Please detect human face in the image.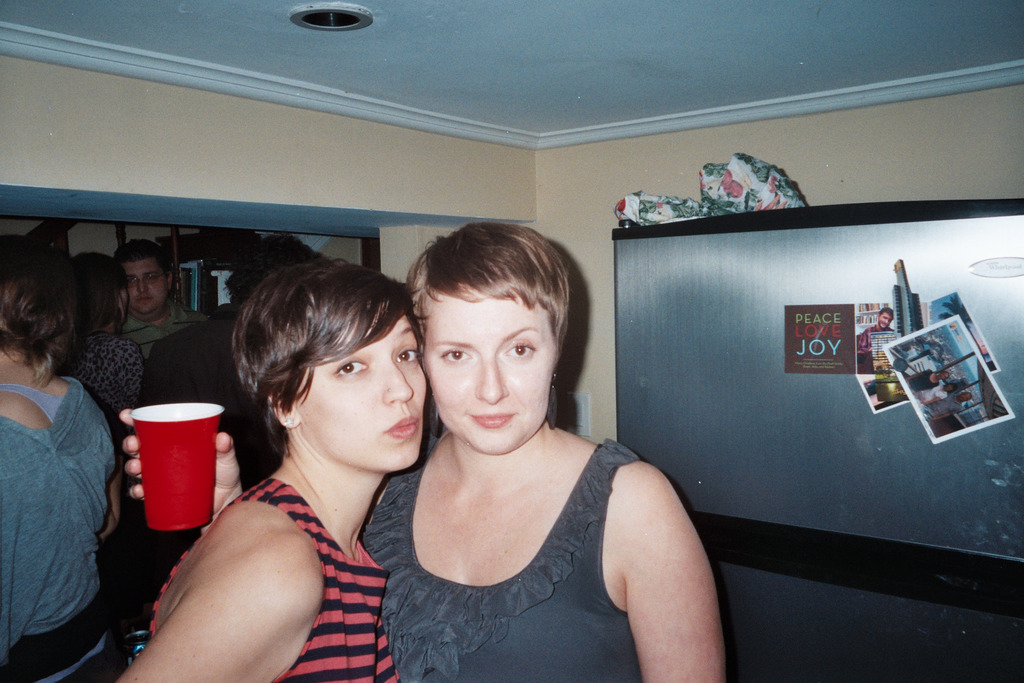
(296,299,427,476).
